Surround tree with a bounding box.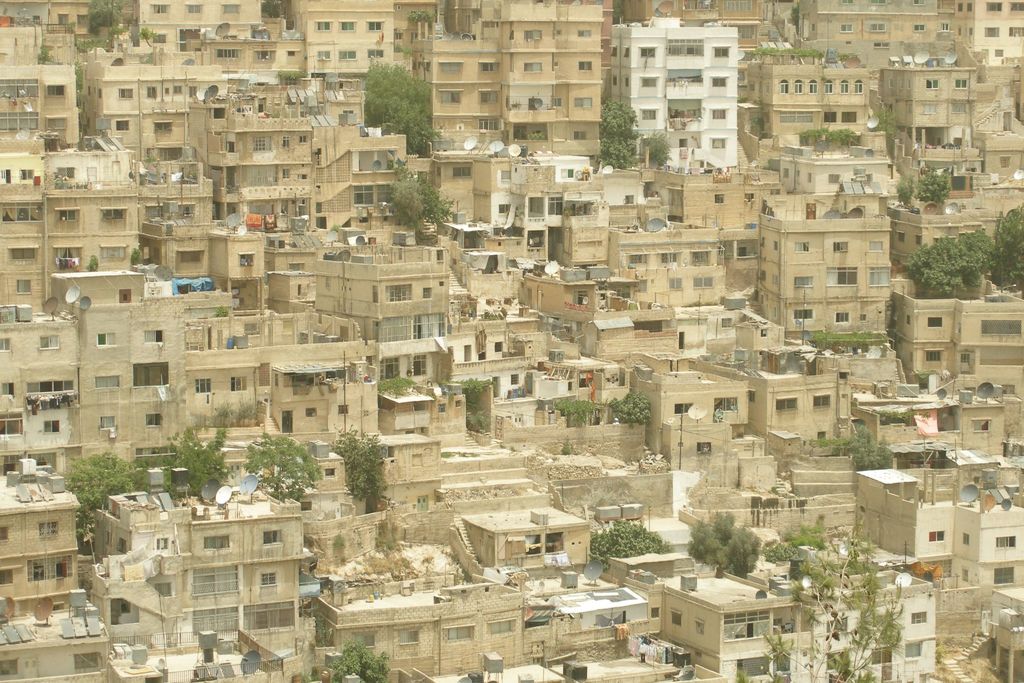
610:390:649:424.
